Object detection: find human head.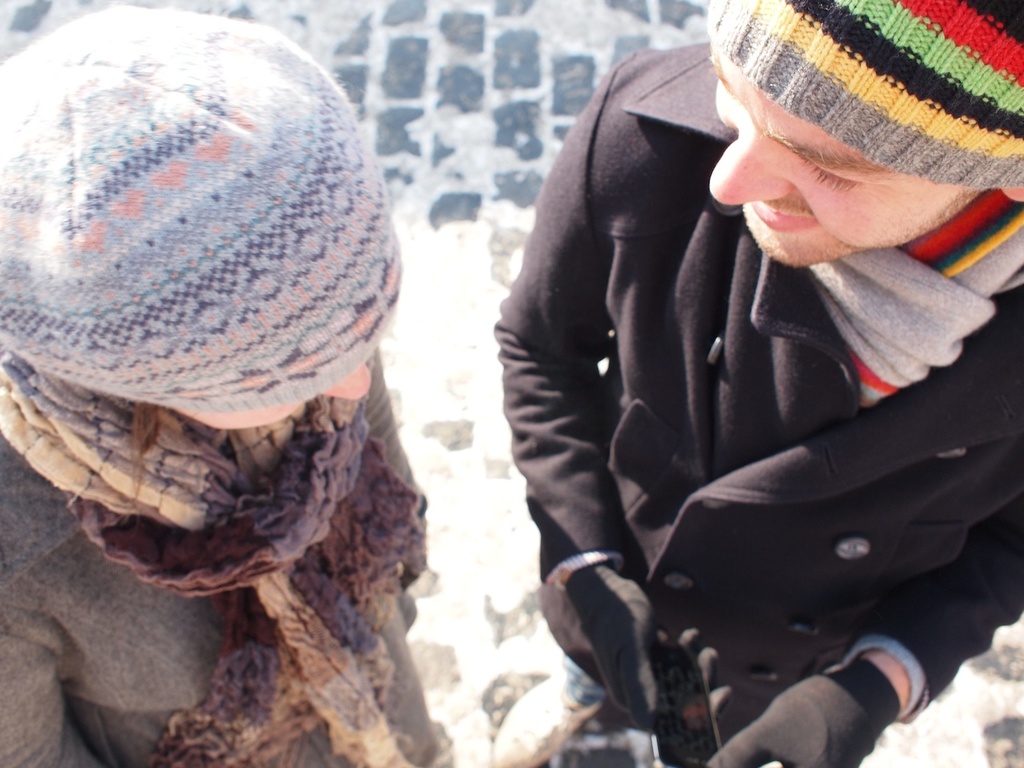
[707,0,1023,268].
